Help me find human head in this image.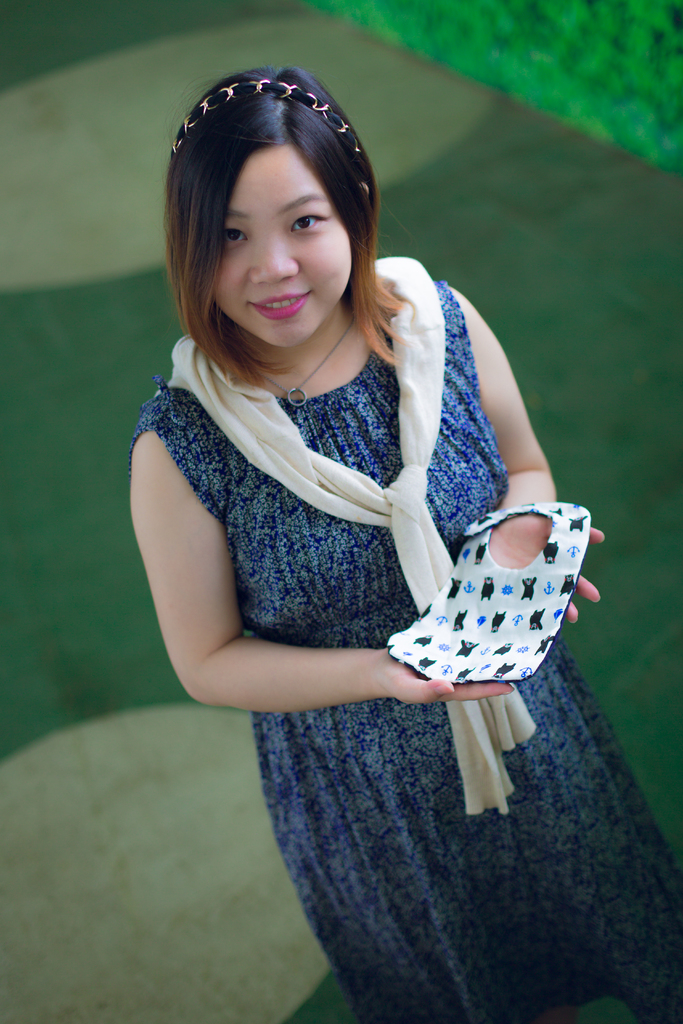
Found it: bbox=[158, 56, 400, 350].
